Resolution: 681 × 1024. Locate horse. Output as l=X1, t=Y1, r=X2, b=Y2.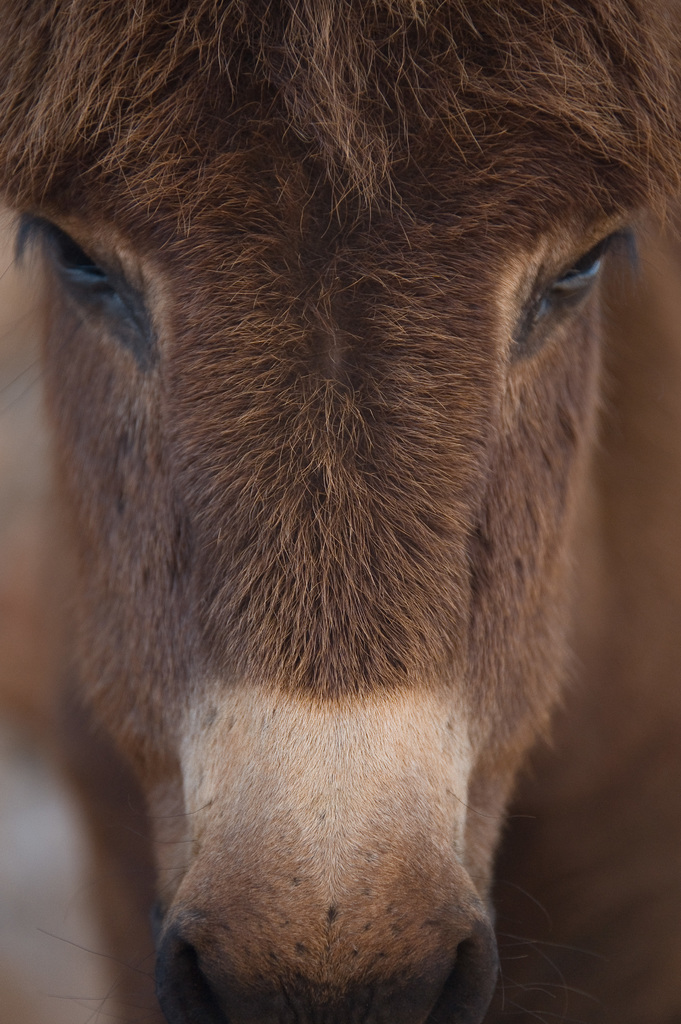
l=0, t=0, r=680, b=1023.
